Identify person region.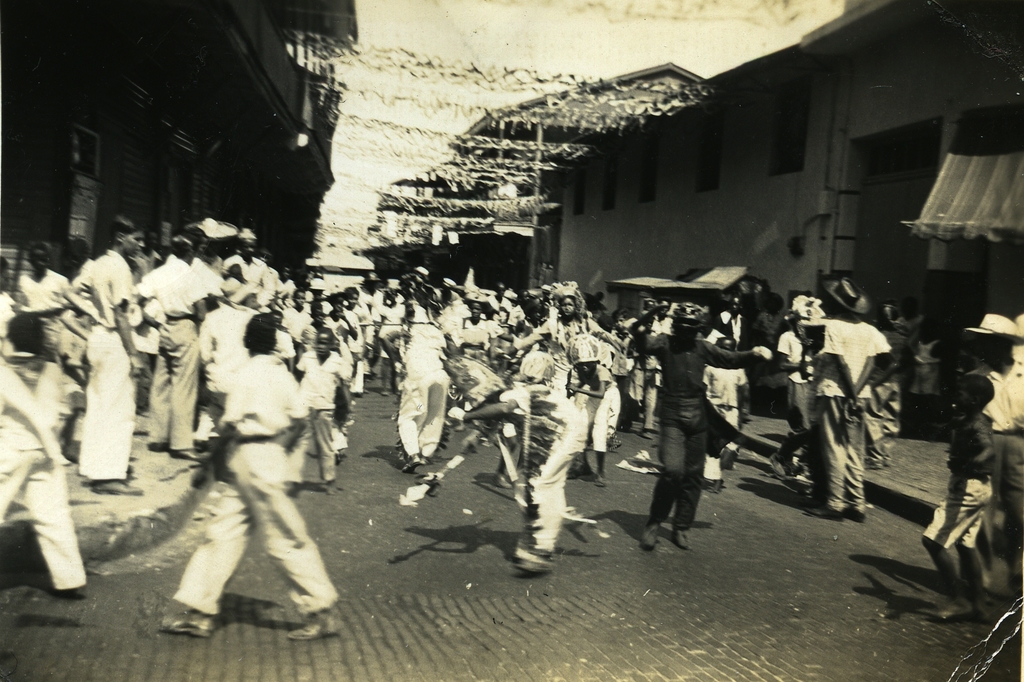
Region: 964/315/1023/596.
